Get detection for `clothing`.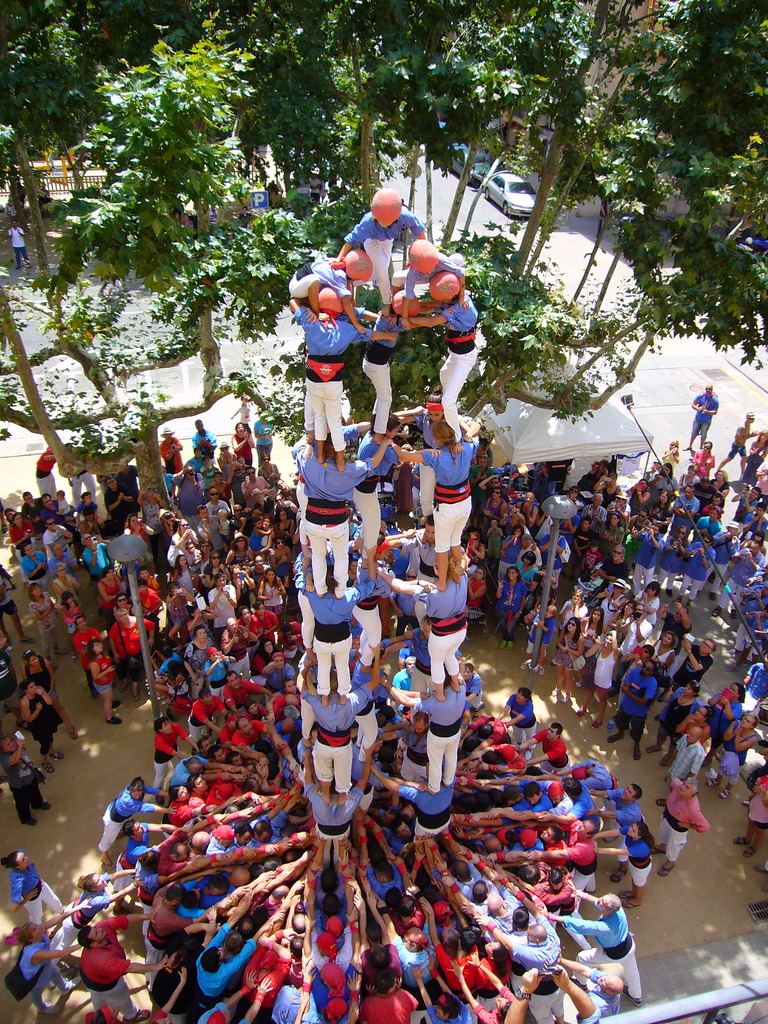
Detection: 102:518:127:535.
